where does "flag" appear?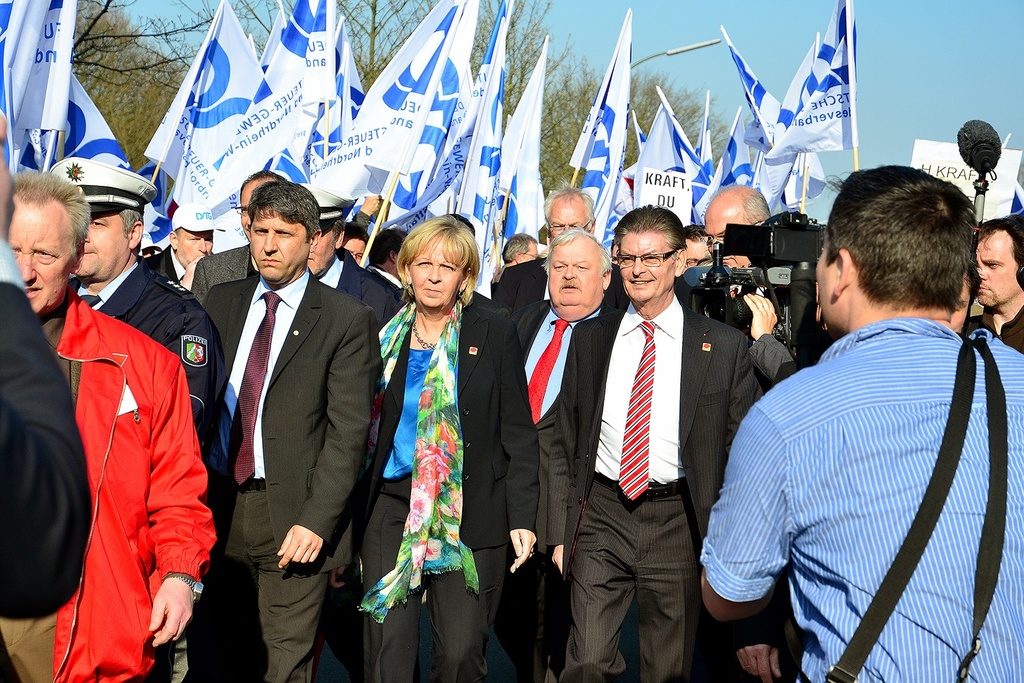
Appears at Rect(499, 35, 556, 245).
